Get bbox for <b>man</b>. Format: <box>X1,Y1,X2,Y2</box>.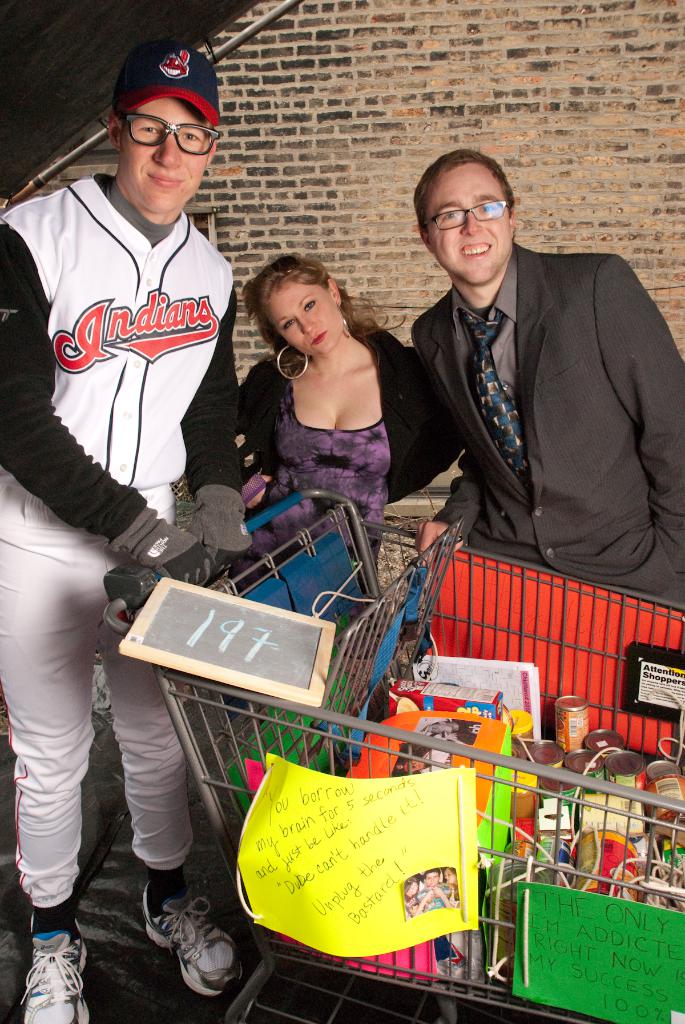
<box>0,39,250,1023</box>.
